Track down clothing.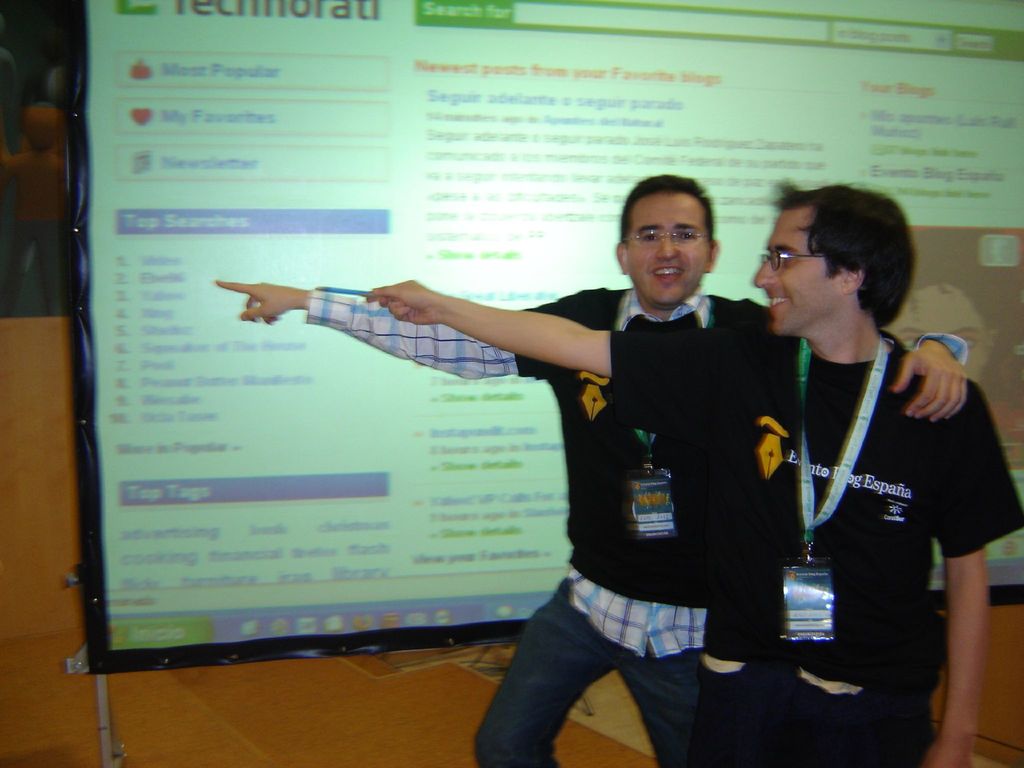
Tracked to x1=304 y1=283 x2=968 y2=767.
